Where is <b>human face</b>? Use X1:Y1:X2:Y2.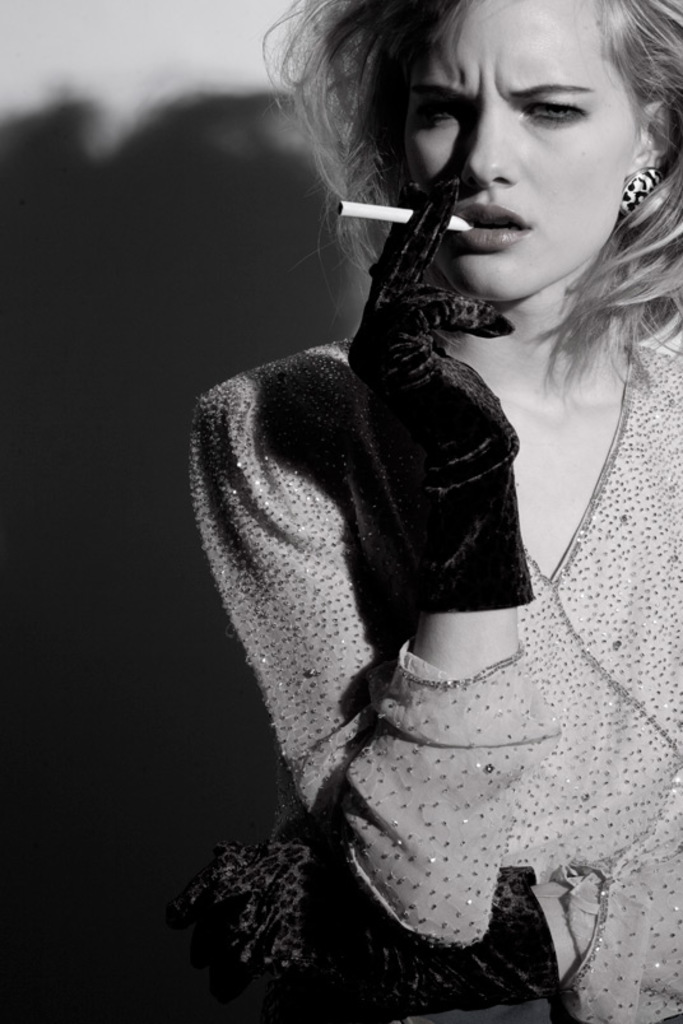
377:5:649:287.
